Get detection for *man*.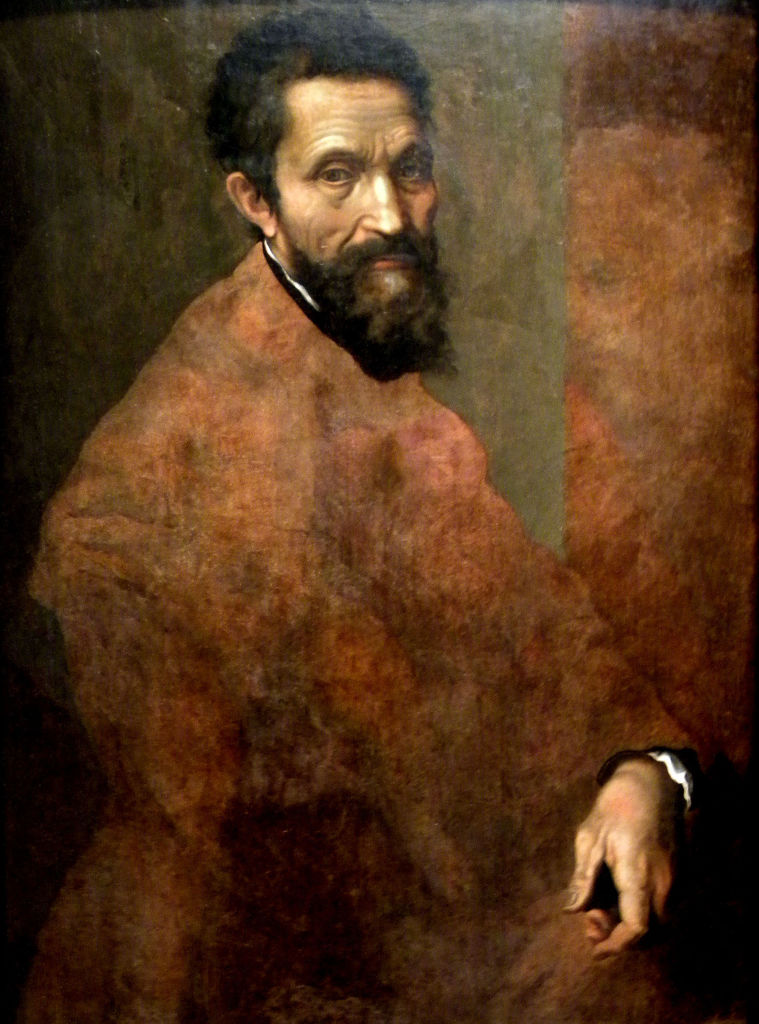
Detection: BBox(46, 30, 562, 727).
